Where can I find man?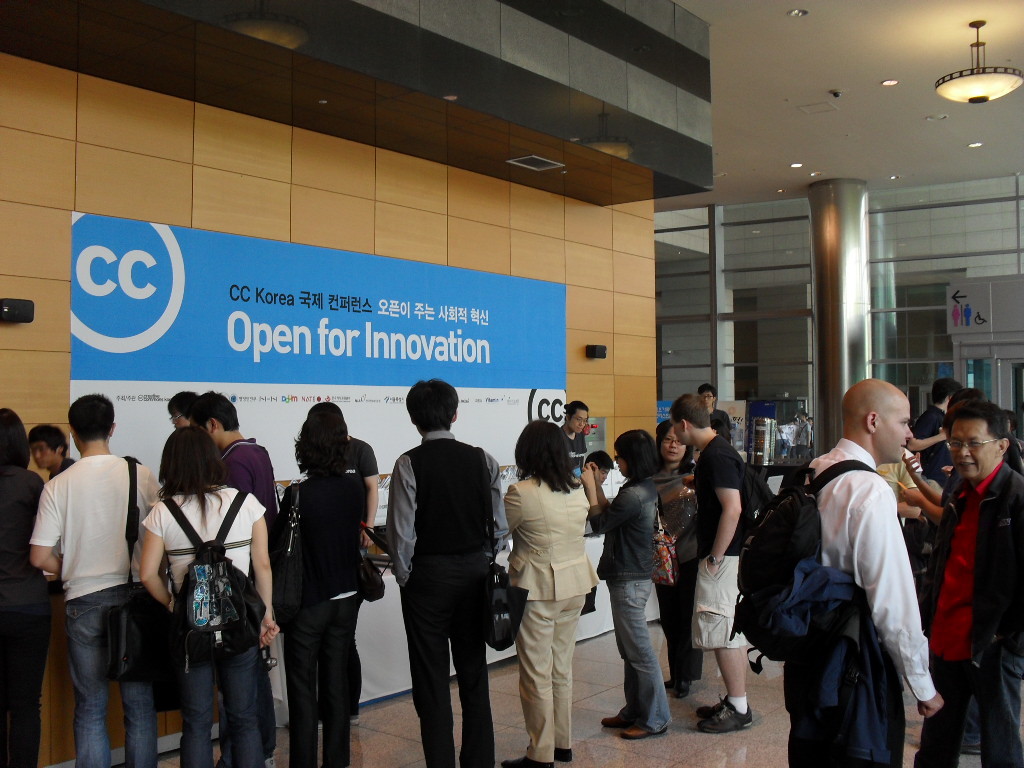
You can find it at [666,393,754,734].
